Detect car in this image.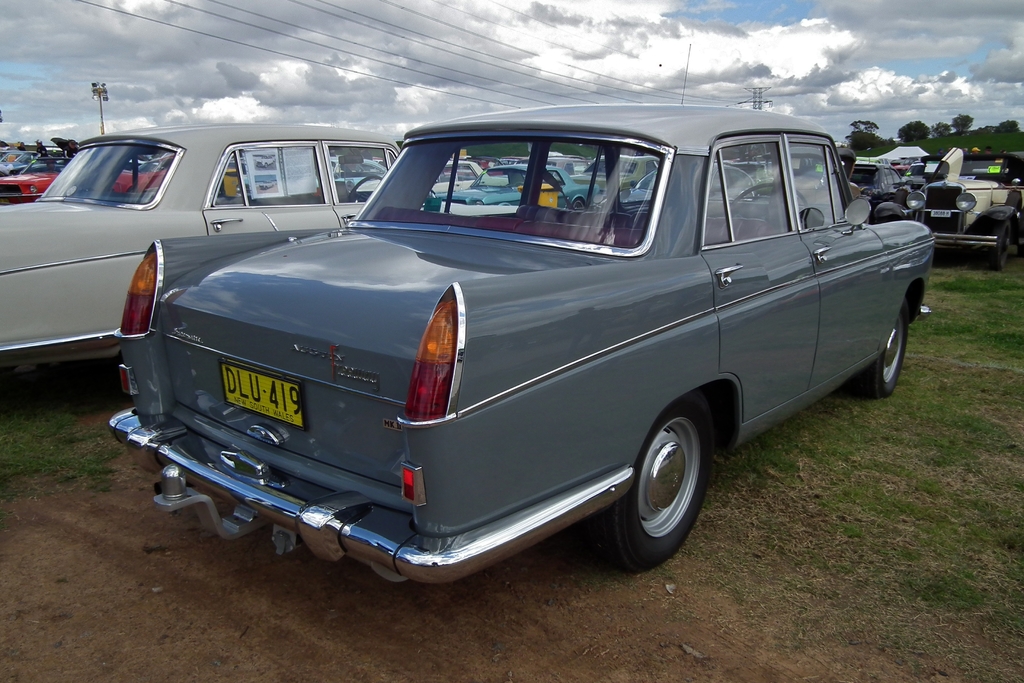
Detection: select_region(108, 43, 934, 570).
